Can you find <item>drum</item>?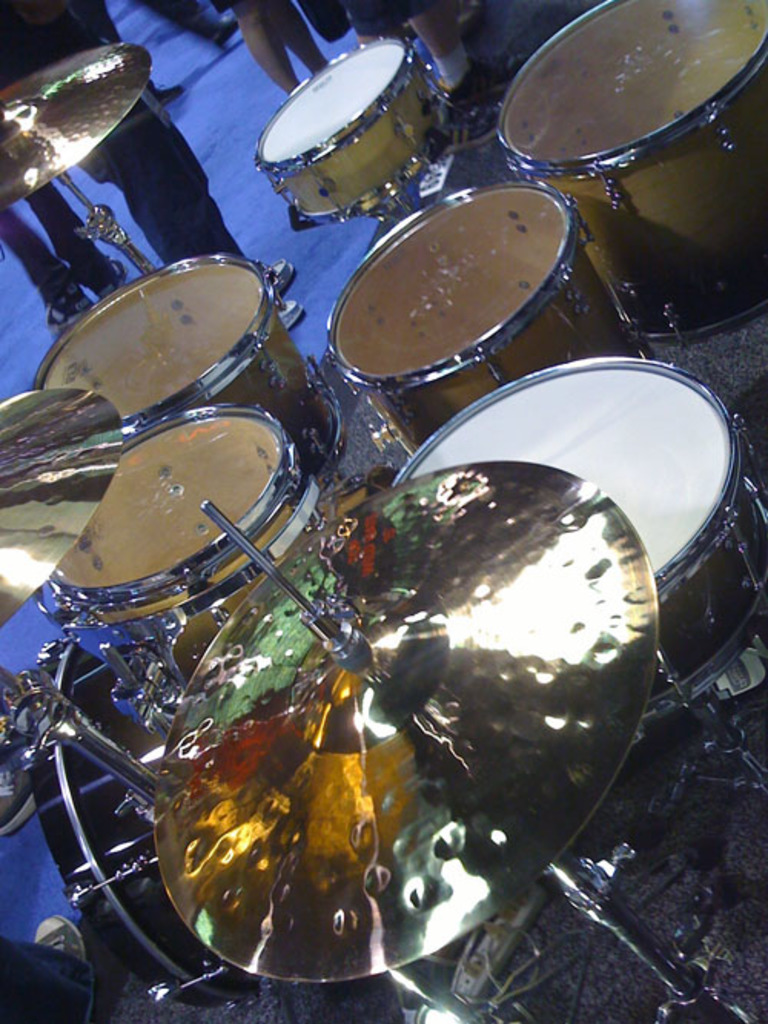
Yes, bounding box: Rect(31, 256, 352, 485).
